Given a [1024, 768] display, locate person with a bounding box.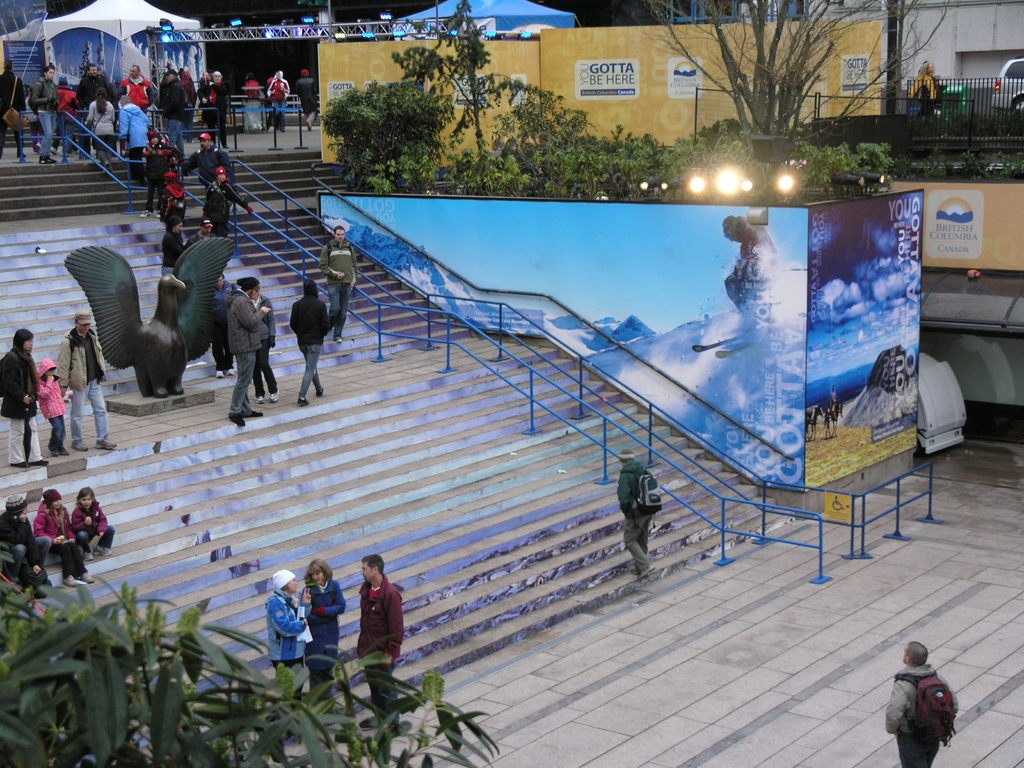
Located: 319, 224, 358, 346.
